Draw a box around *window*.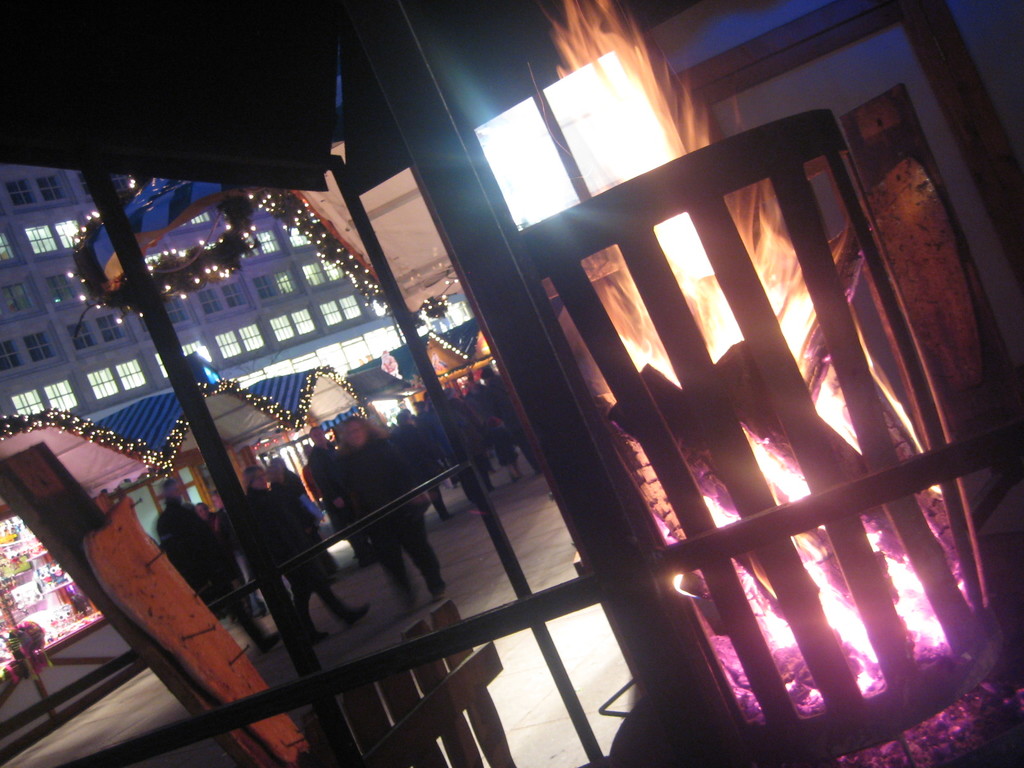
(x1=86, y1=369, x2=120, y2=401).
